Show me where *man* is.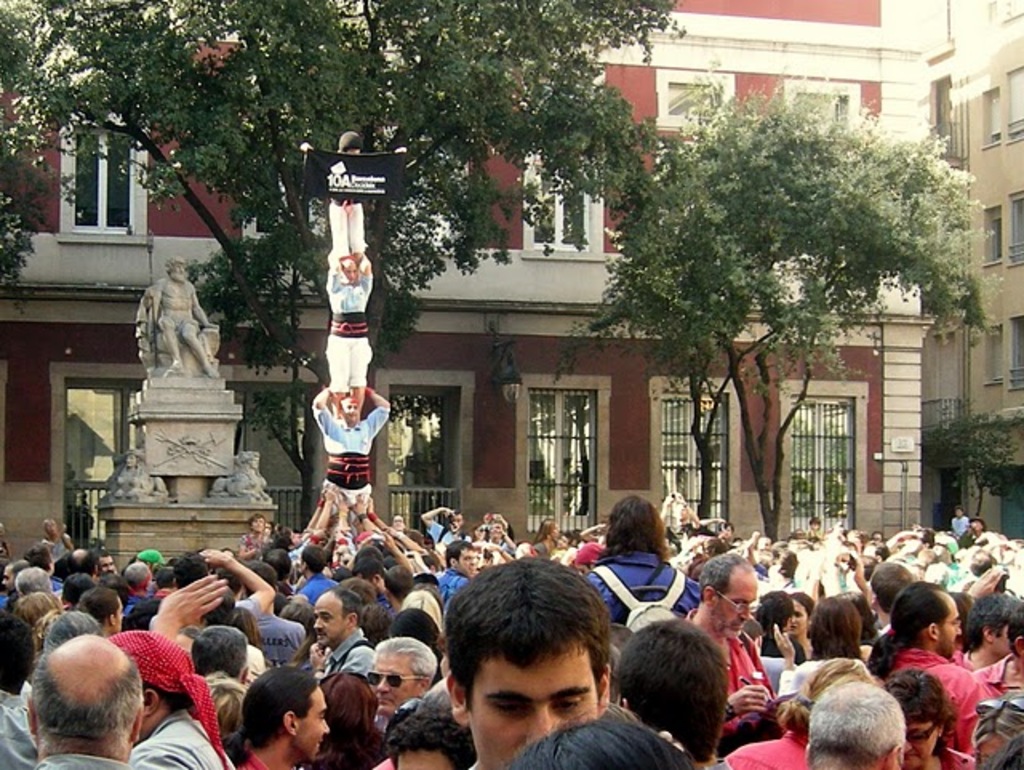
*man* is at [left=307, top=586, right=378, bottom=688].
